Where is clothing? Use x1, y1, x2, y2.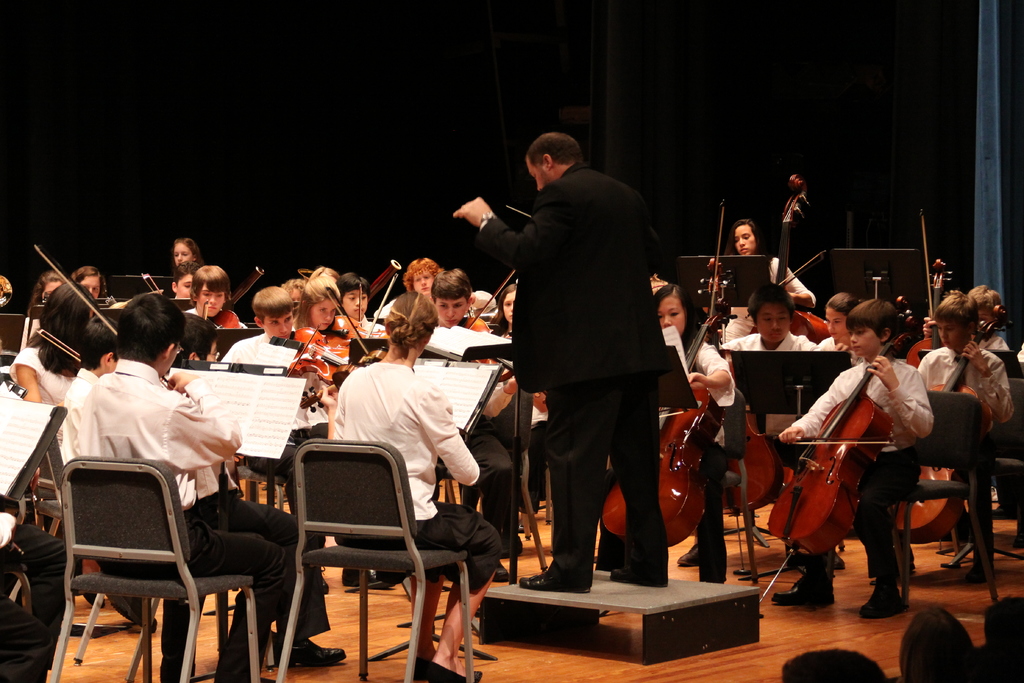
218, 329, 298, 473.
